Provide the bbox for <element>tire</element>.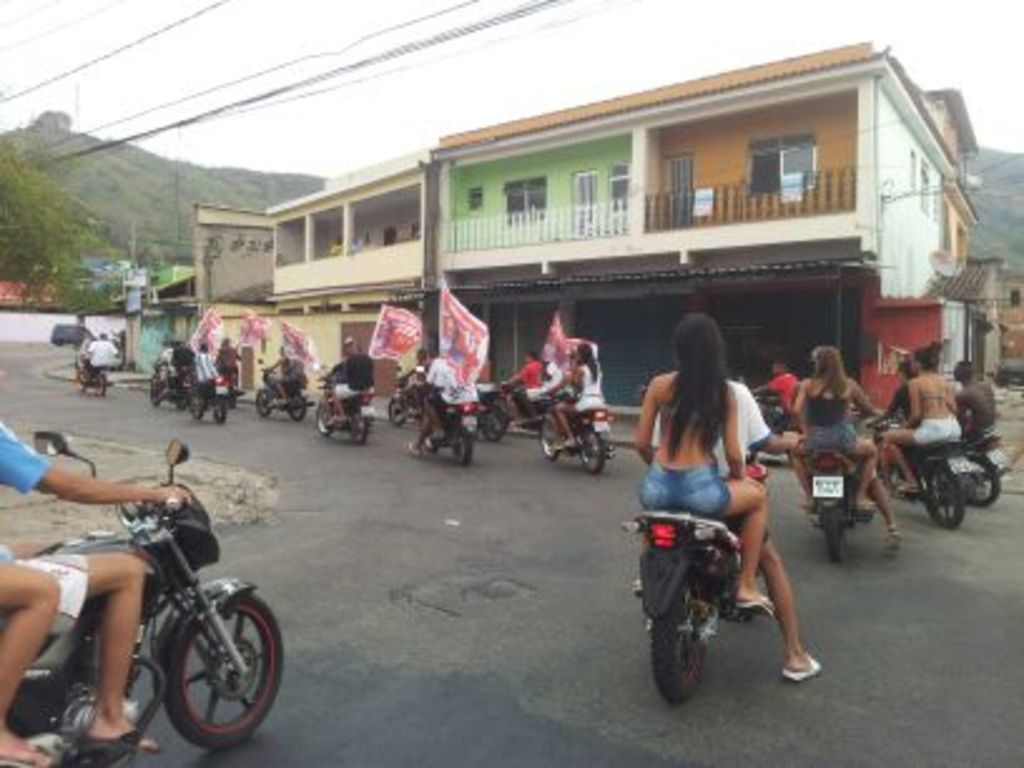
<box>256,387,274,417</box>.
